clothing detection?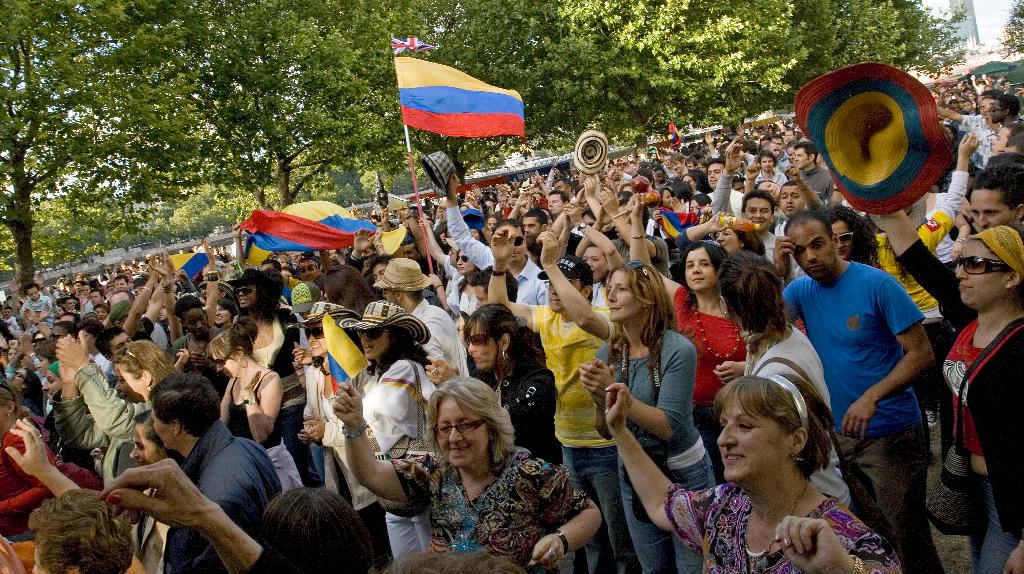
bbox(669, 463, 897, 568)
